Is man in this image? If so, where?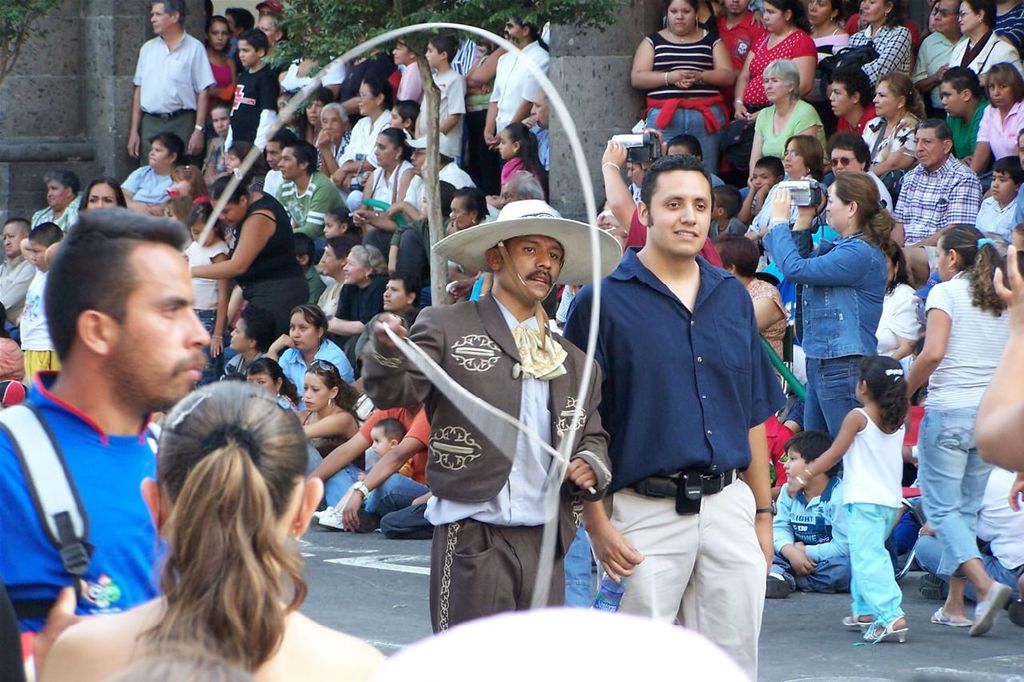
Yes, at detection(279, 138, 354, 260).
